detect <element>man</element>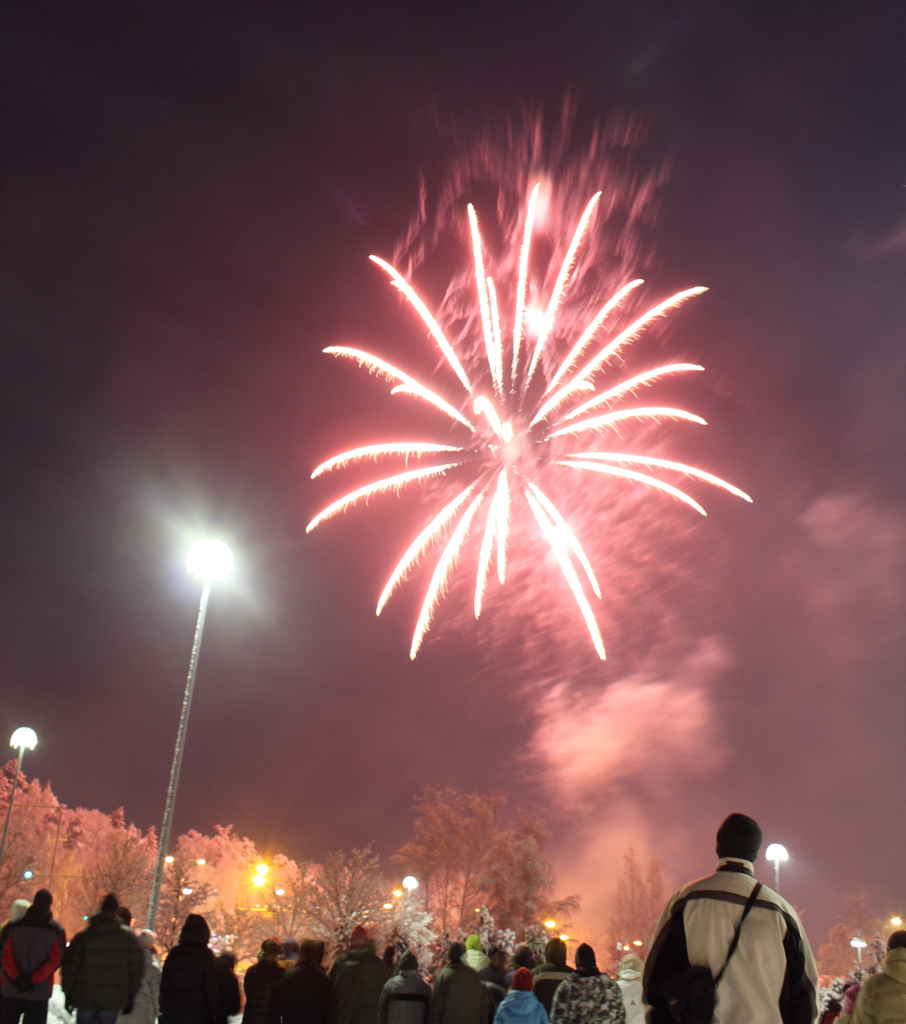
637/816/831/1019
